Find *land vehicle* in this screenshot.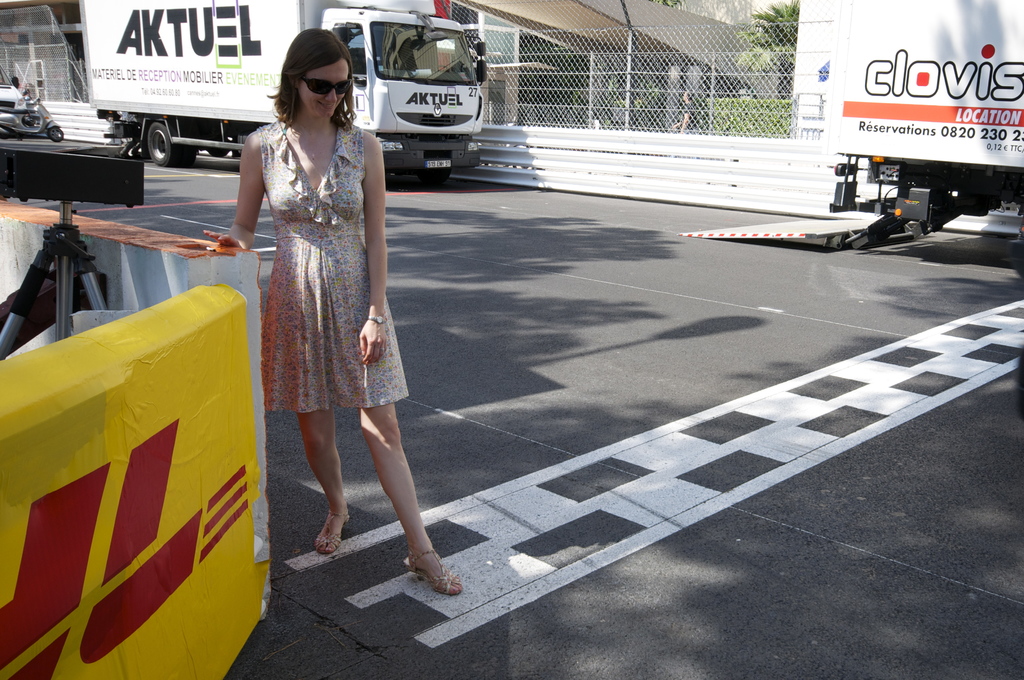
The bounding box for *land vehicle* is Rect(88, 0, 488, 186).
